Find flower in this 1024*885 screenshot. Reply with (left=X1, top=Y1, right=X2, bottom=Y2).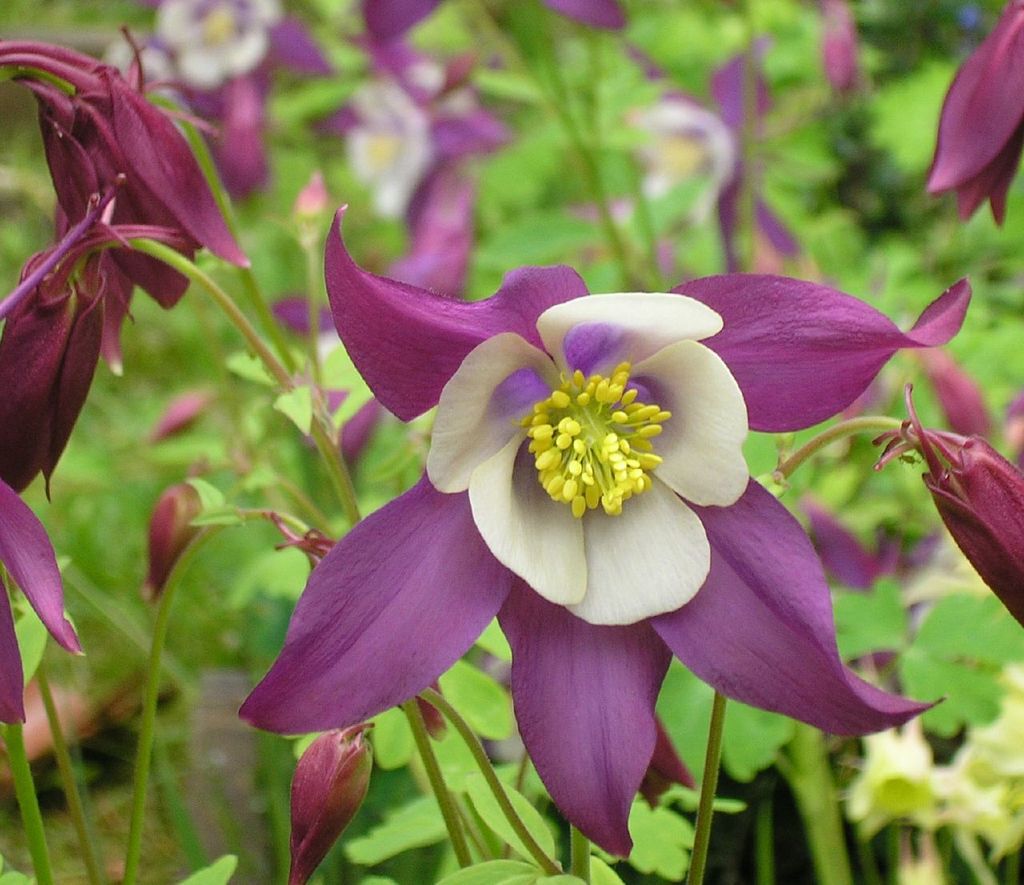
(left=911, top=348, right=990, bottom=442).
